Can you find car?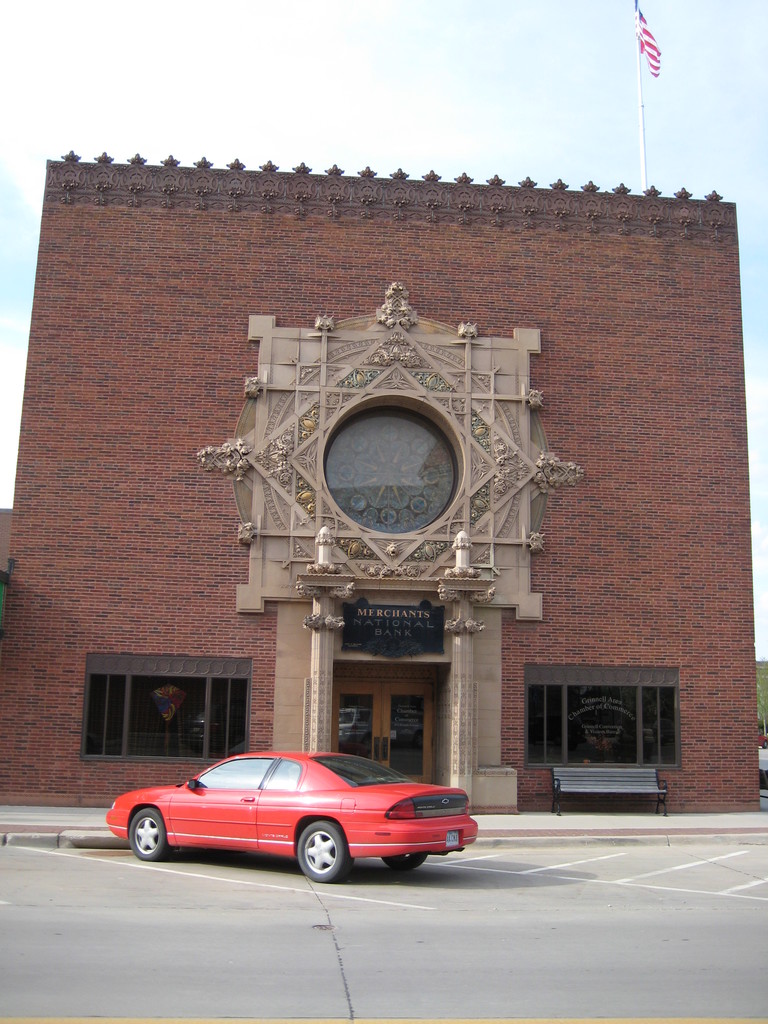
Yes, bounding box: rect(104, 745, 478, 888).
